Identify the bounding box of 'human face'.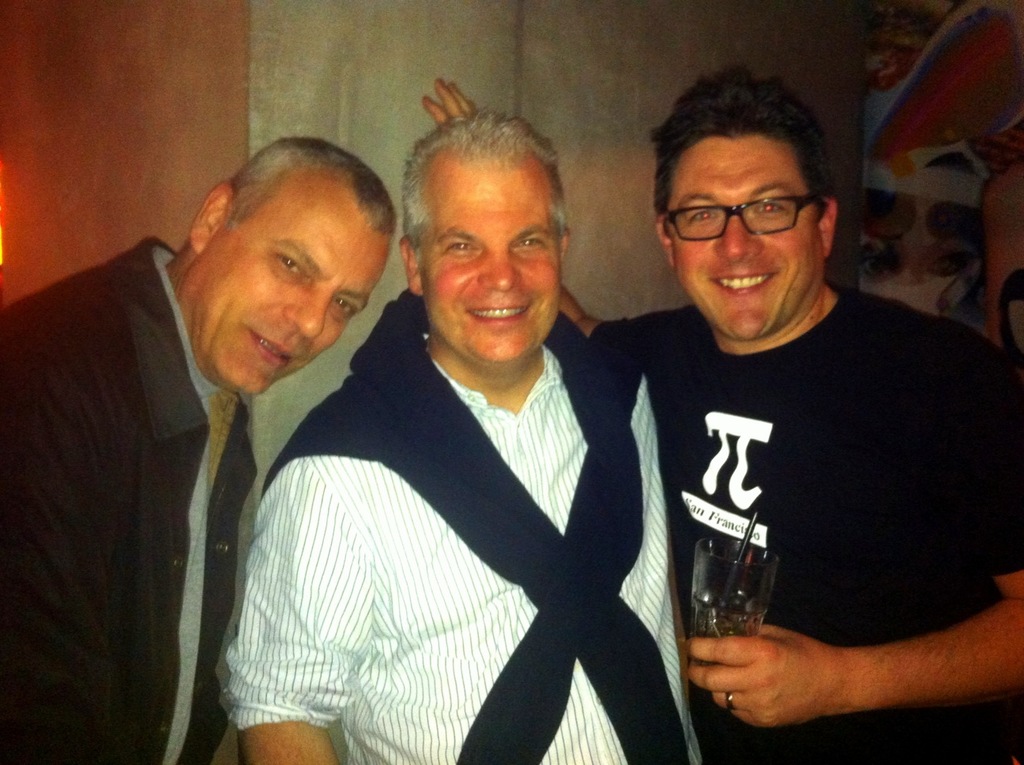
(x1=665, y1=138, x2=819, y2=345).
